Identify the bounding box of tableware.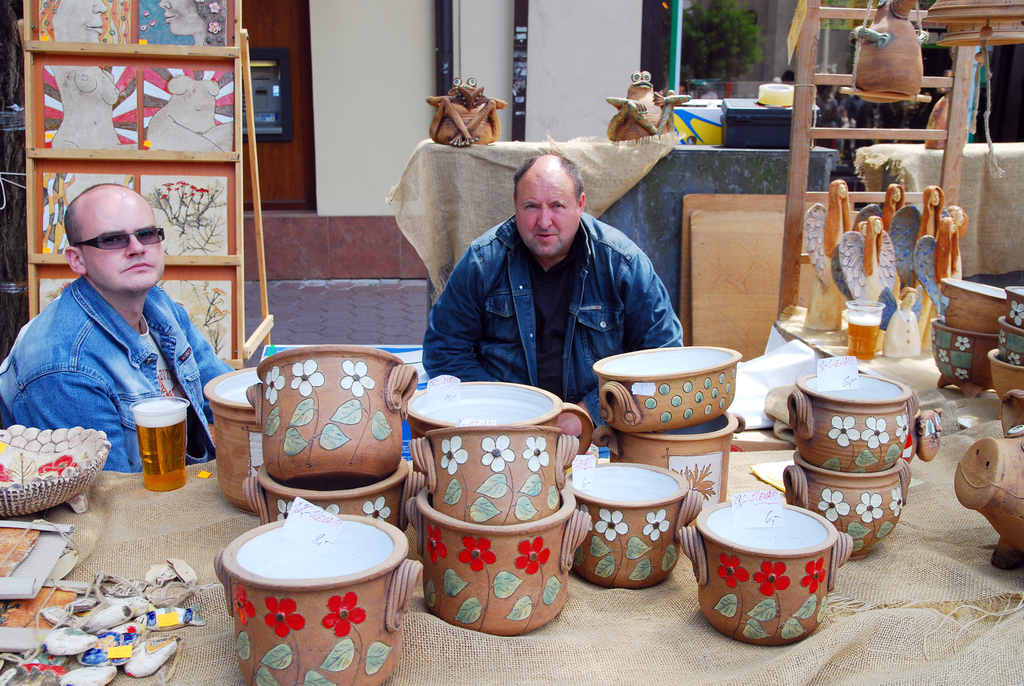
detection(781, 446, 917, 560).
